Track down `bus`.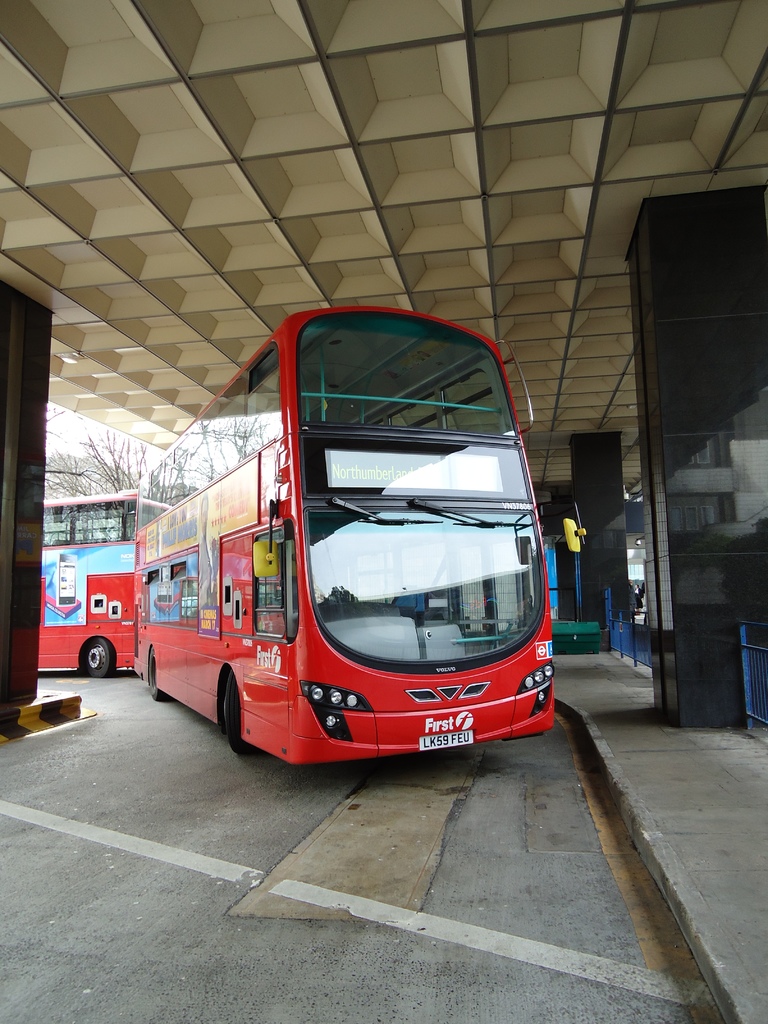
Tracked to bbox=[131, 300, 586, 767].
